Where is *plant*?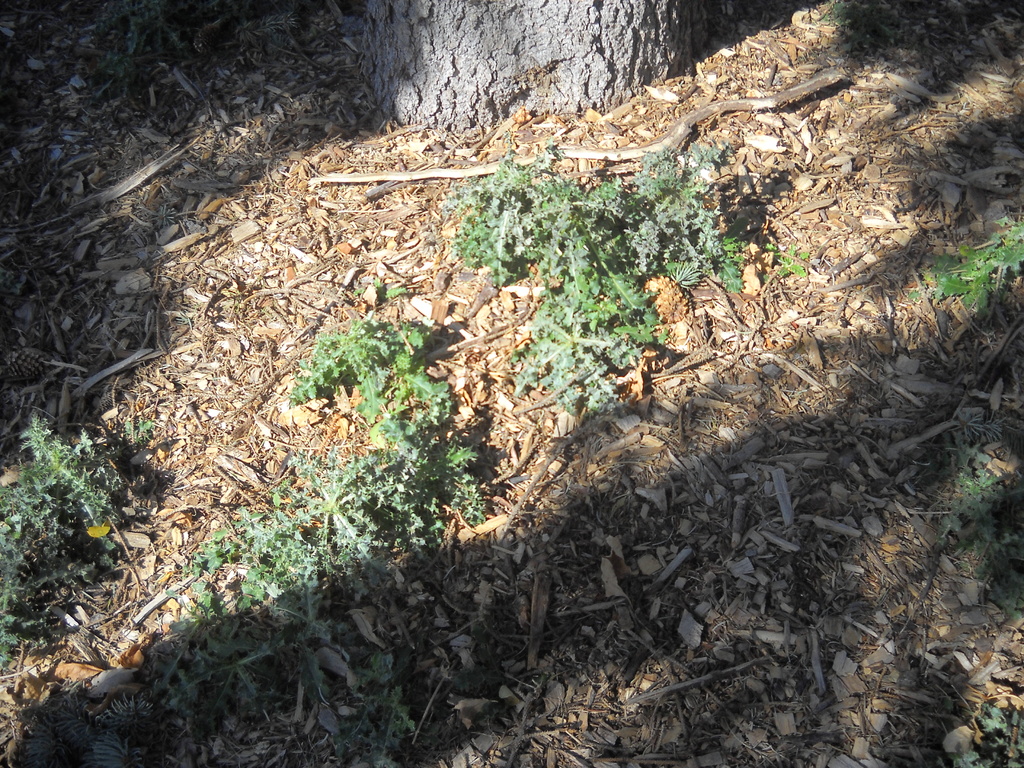
detection(0, 412, 159, 664).
